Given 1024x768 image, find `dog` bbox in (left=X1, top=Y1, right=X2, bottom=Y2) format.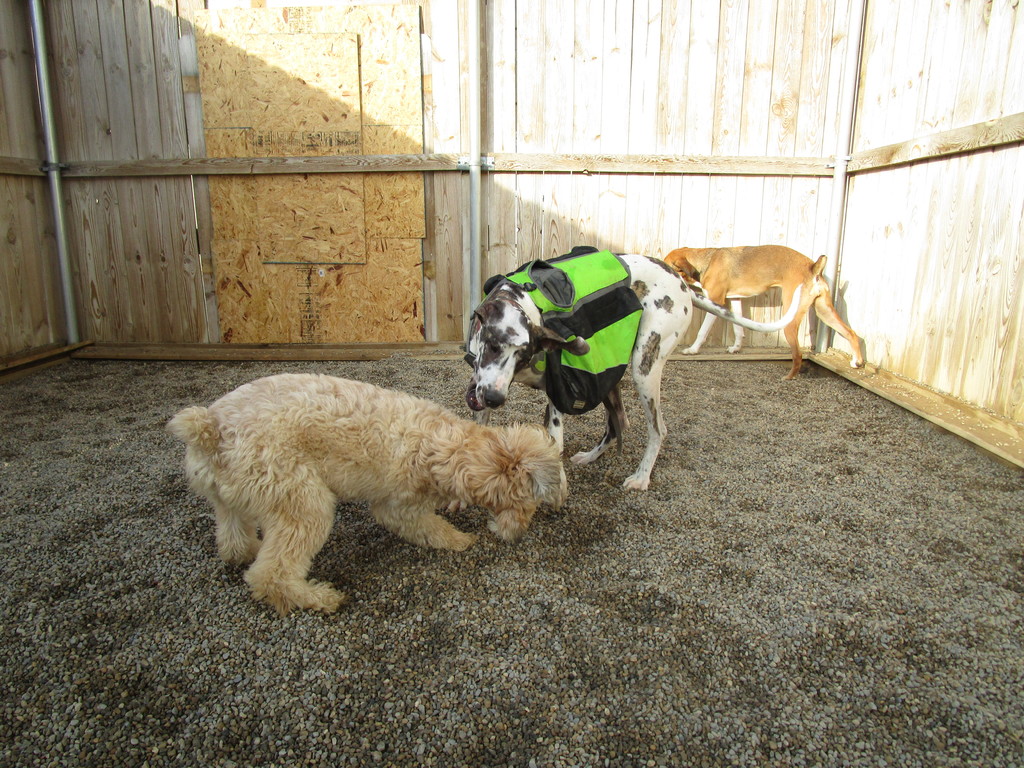
(left=163, top=369, right=563, bottom=615).
